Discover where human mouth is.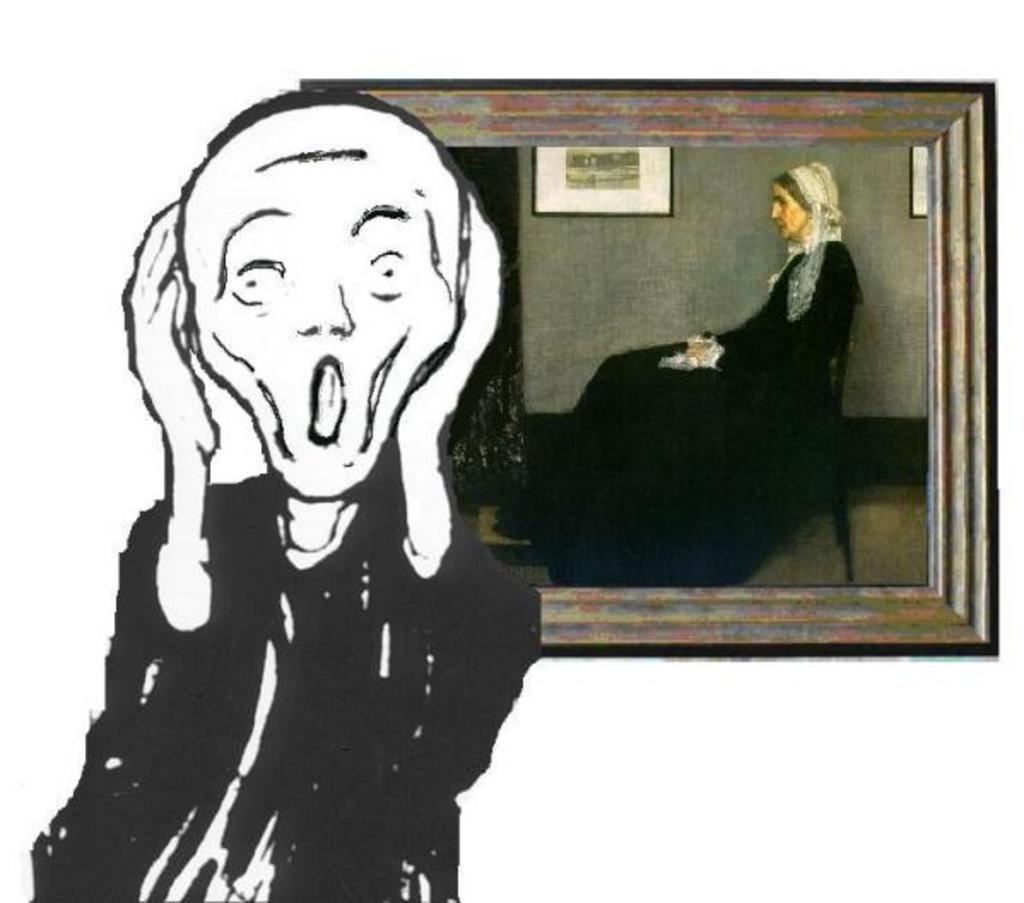
Discovered at (308, 356, 347, 446).
